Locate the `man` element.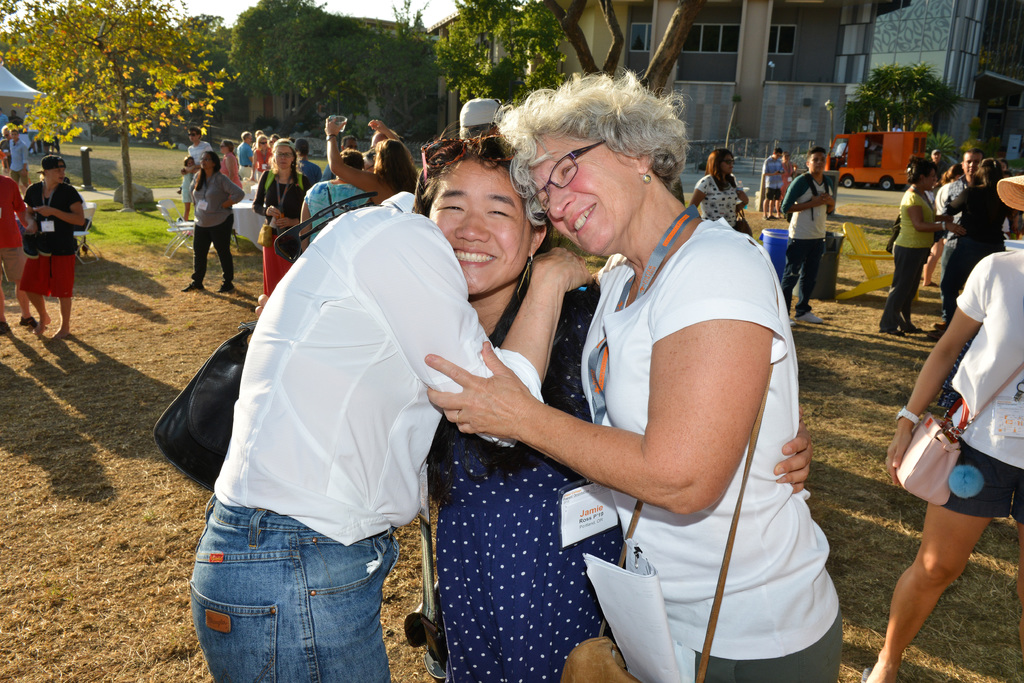
Element bbox: left=931, top=142, right=998, bottom=252.
